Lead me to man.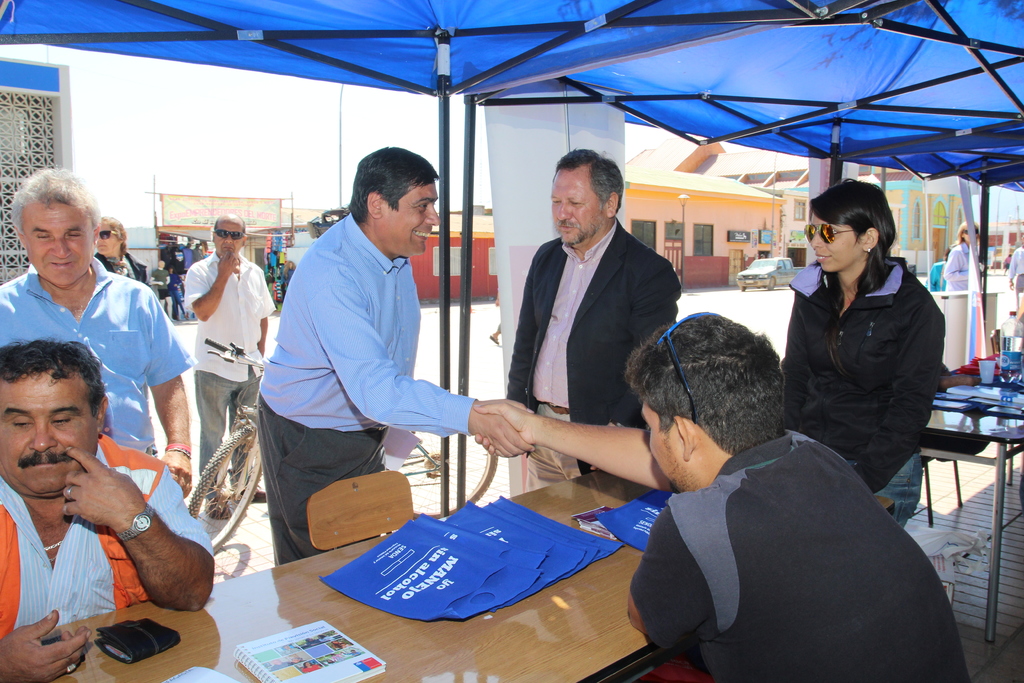
Lead to detection(493, 140, 679, 484).
